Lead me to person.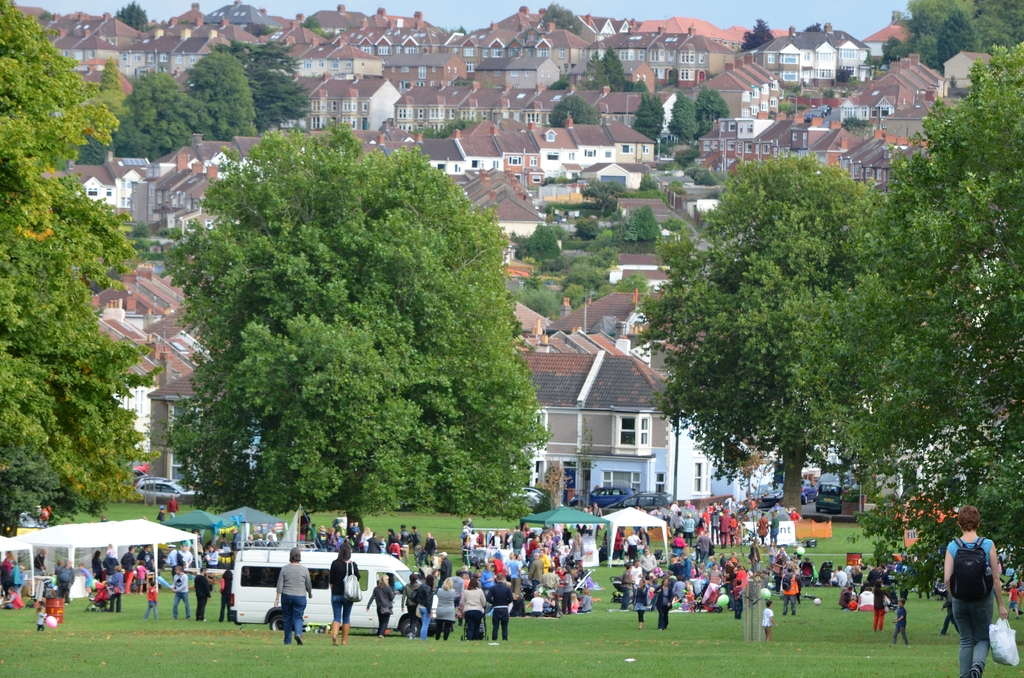
Lead to 632, 579, 653, 631.
